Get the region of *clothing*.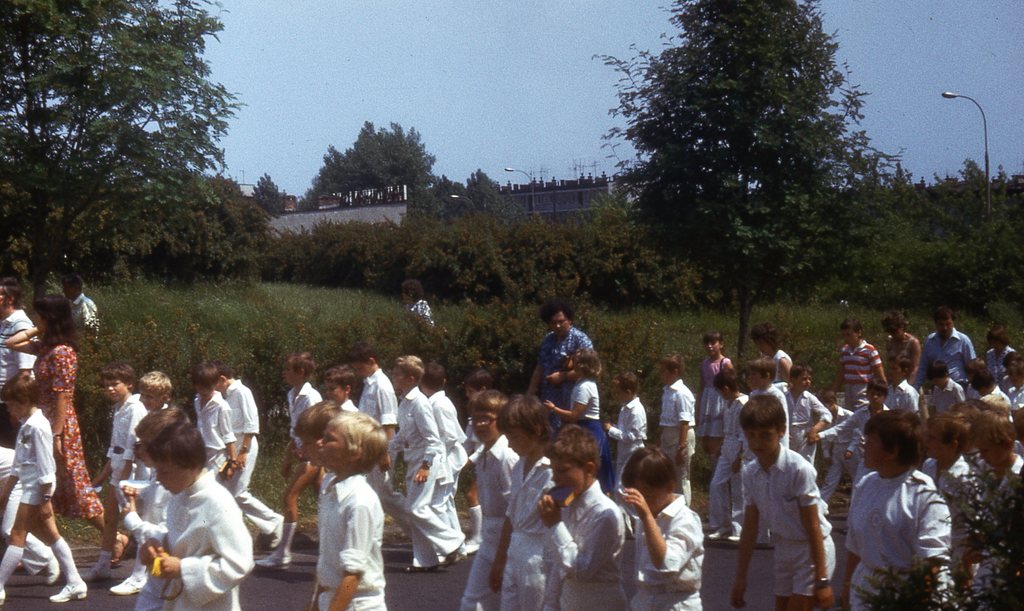
x1=920, y1=328, x2=979, y2=395.
